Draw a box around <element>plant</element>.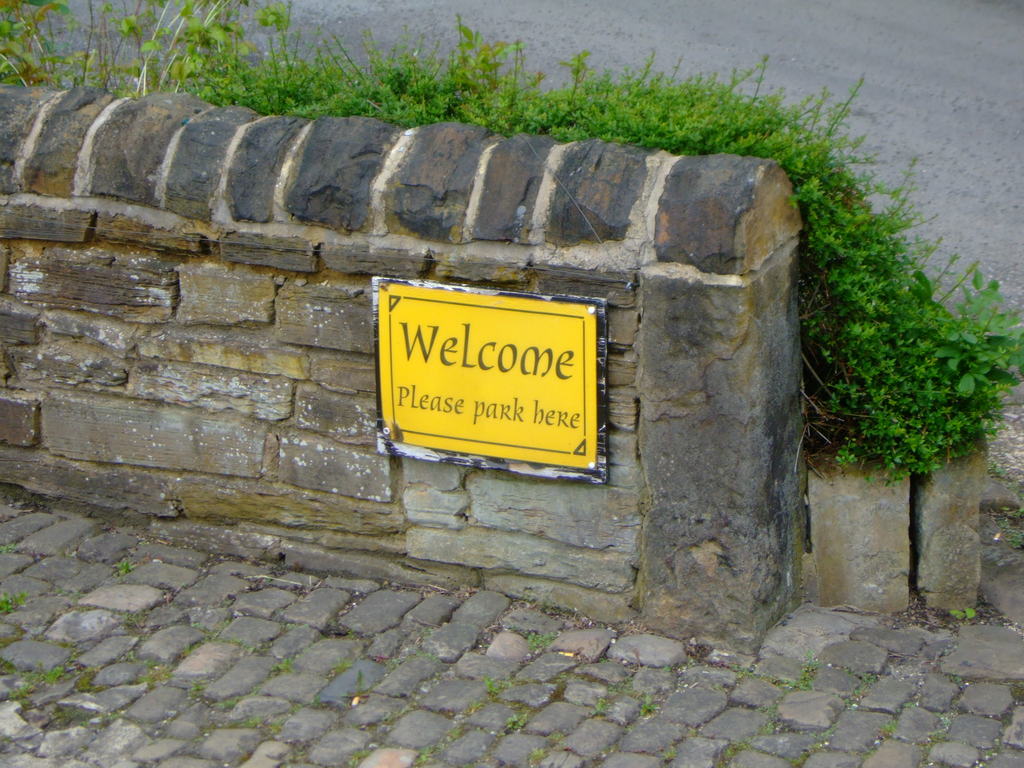
[x1=774, y1=646, x2=822, y2=691].
